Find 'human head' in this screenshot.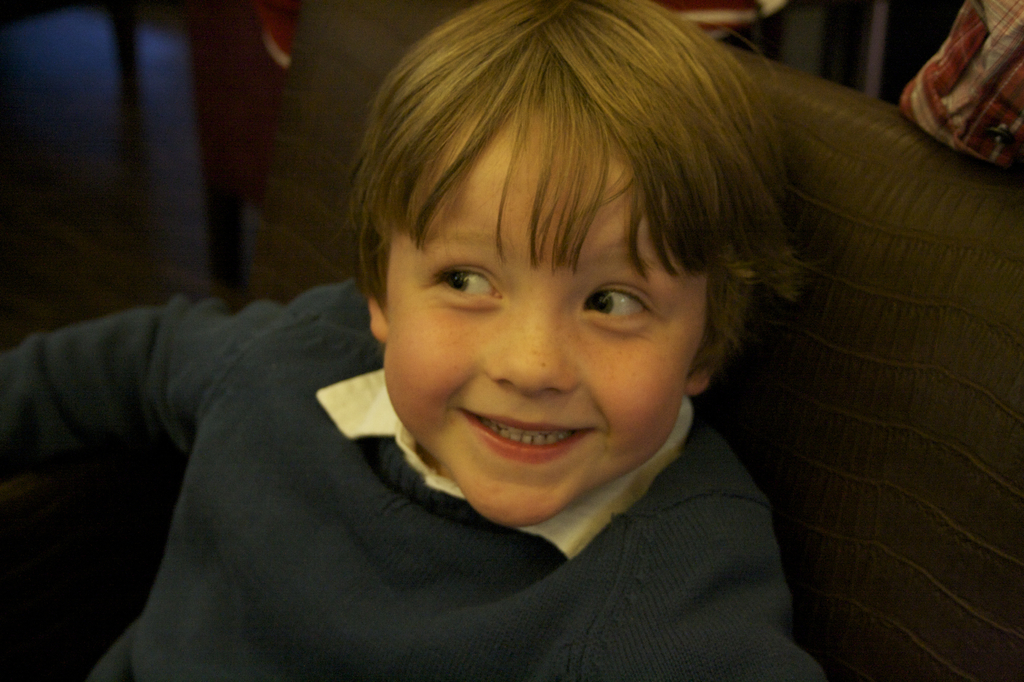
The bounding box for 'human head' is 351:17:836:456.
